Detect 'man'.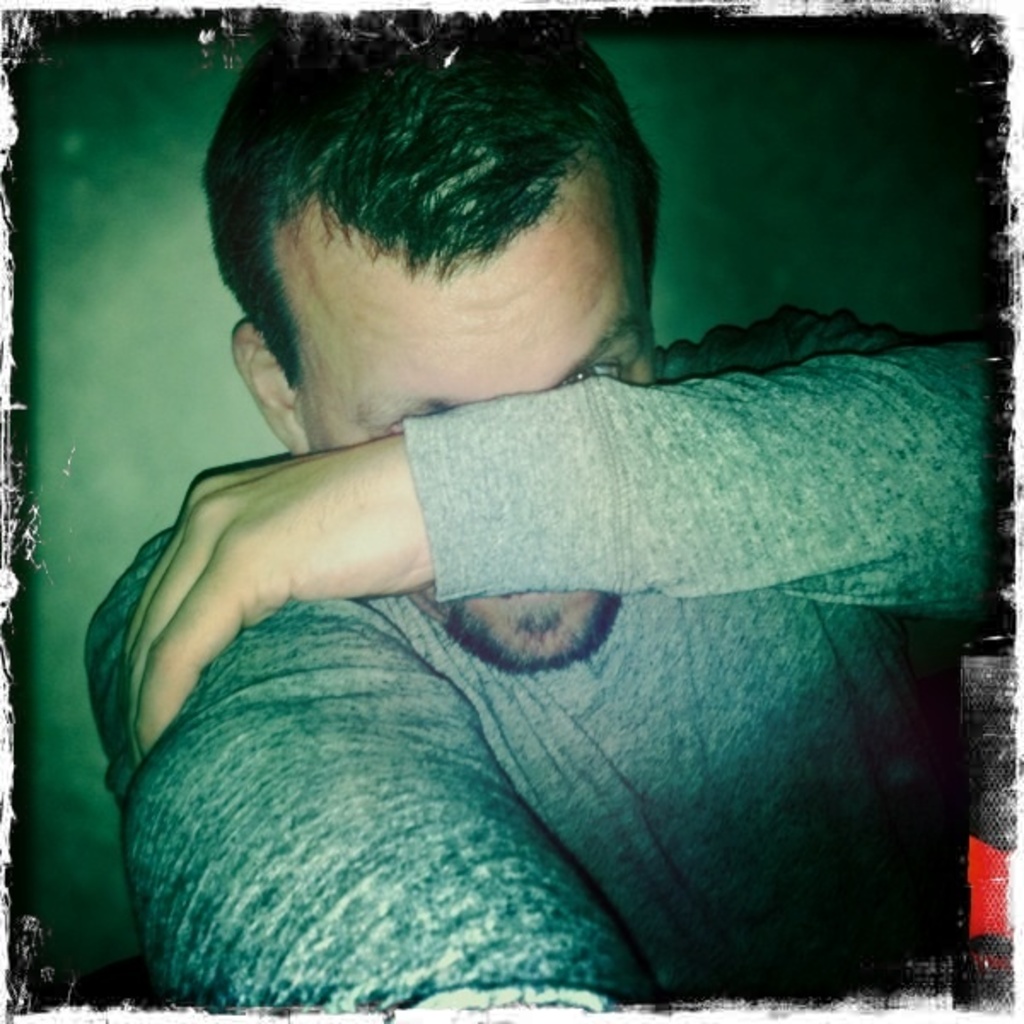
Detected at 0/49/1023/1012.
